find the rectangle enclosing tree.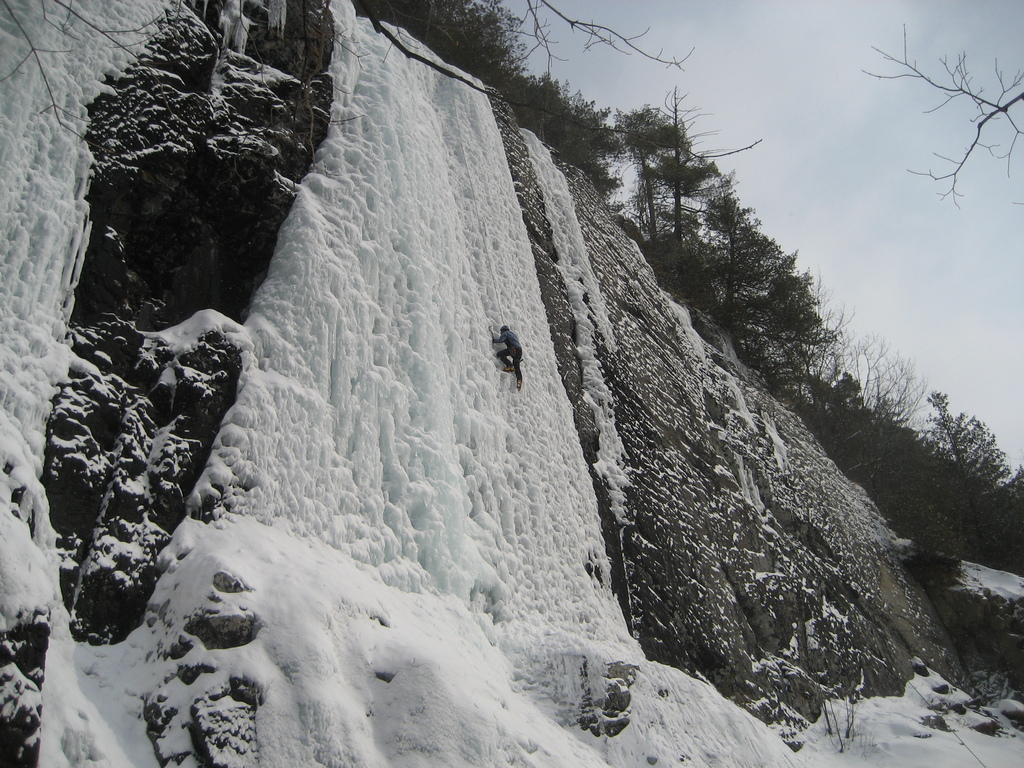
select_region(864, 22, 1023, 207).
